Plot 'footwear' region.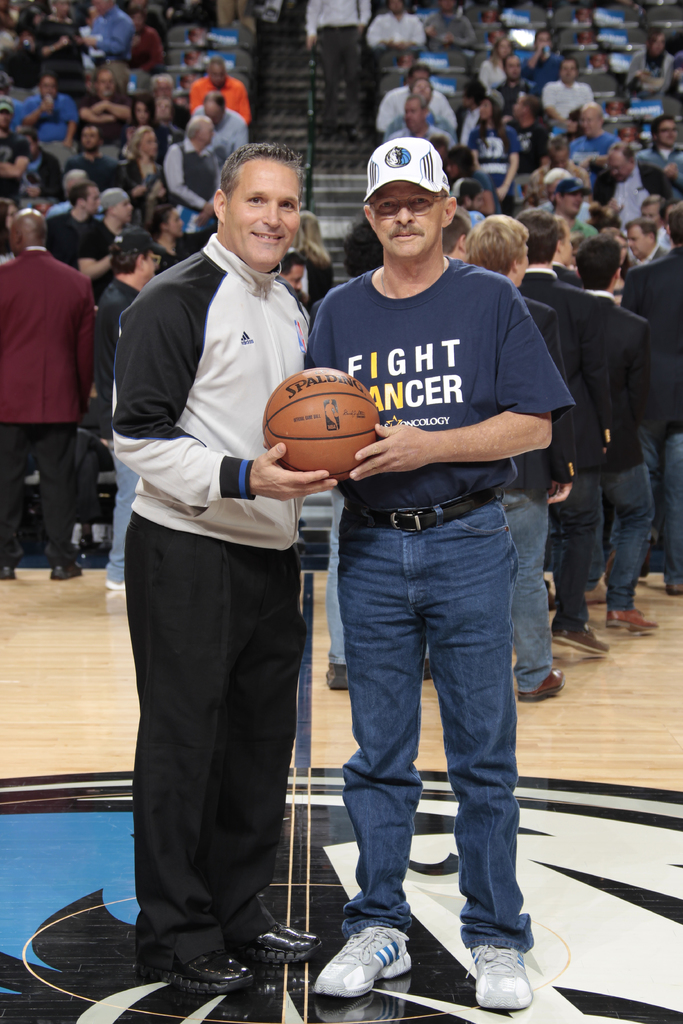
Plotted at [x1=313, y1=927, x2=415, y2=1002].
